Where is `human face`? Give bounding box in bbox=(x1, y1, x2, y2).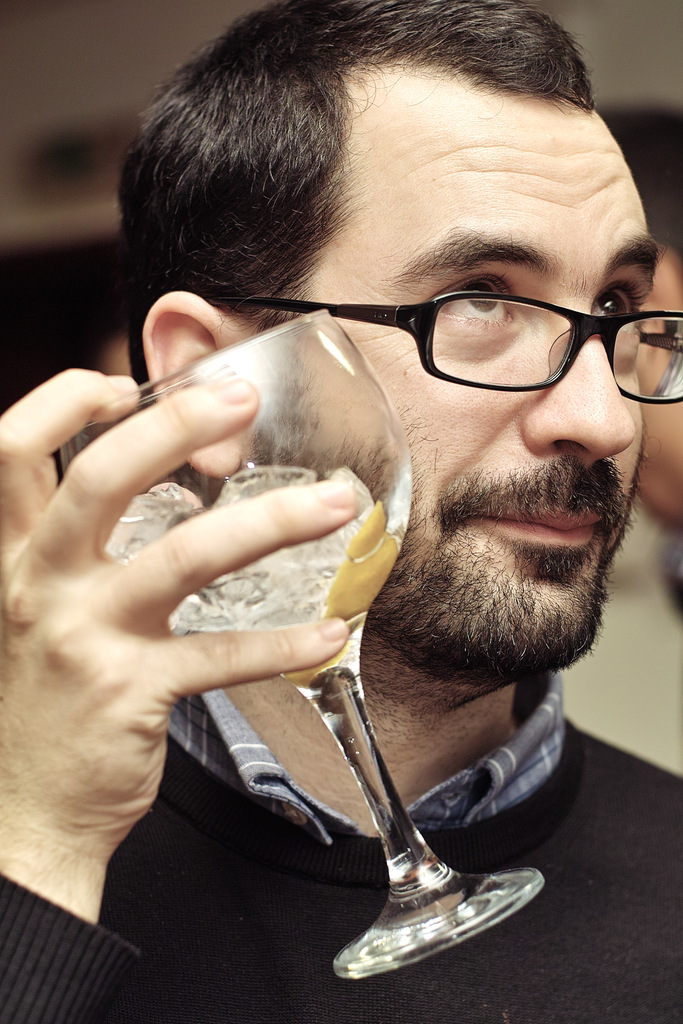
bbox=(309, 99, 659, 665).
